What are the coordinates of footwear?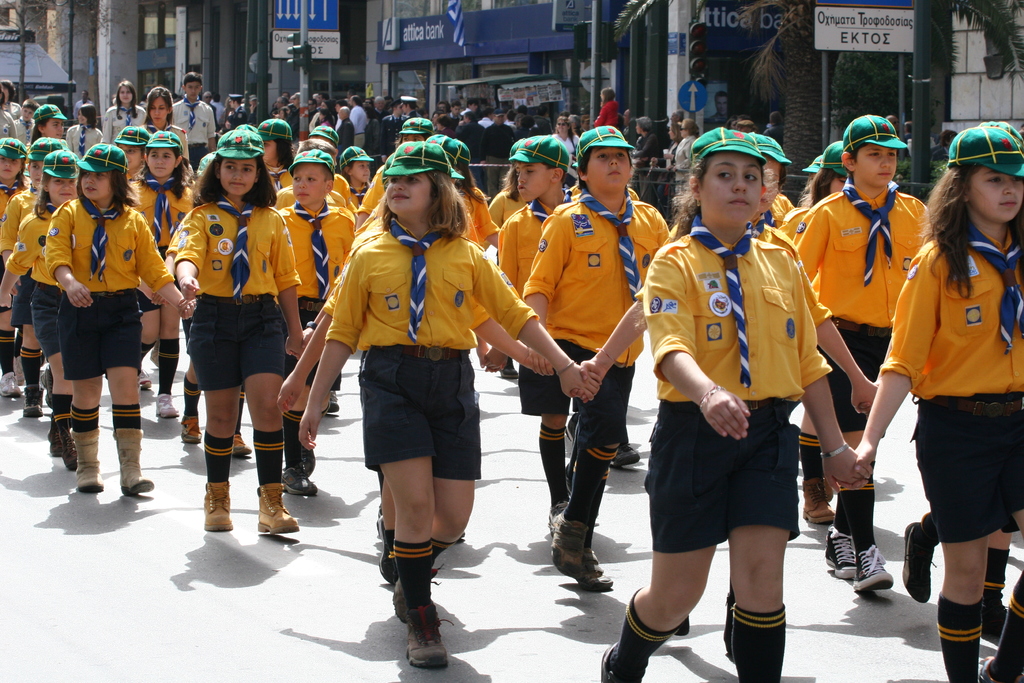
<region>200, 481, 237, 534</region>.
